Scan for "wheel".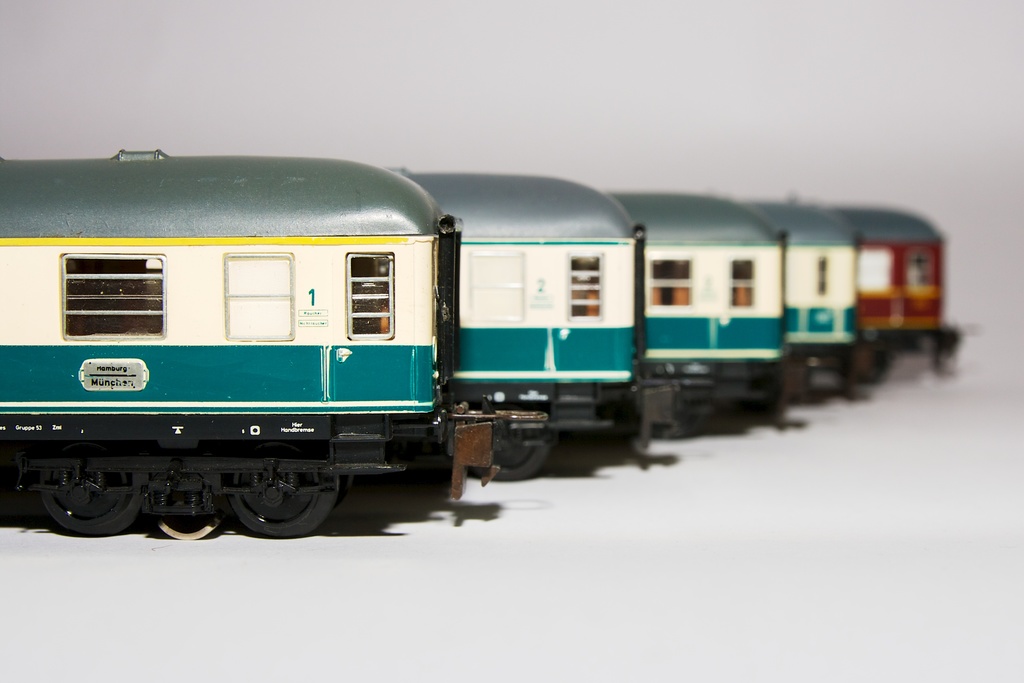
Scan result: bbox(41, 446, 125, 536).
